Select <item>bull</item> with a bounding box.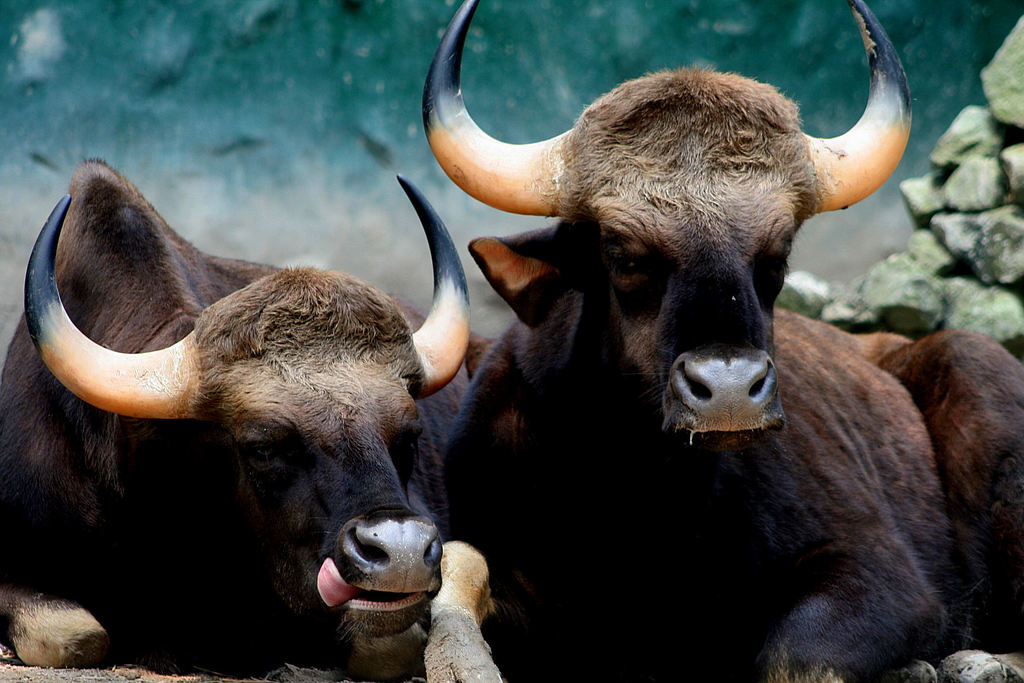
<region>0, 108, 531, 661</region>.
